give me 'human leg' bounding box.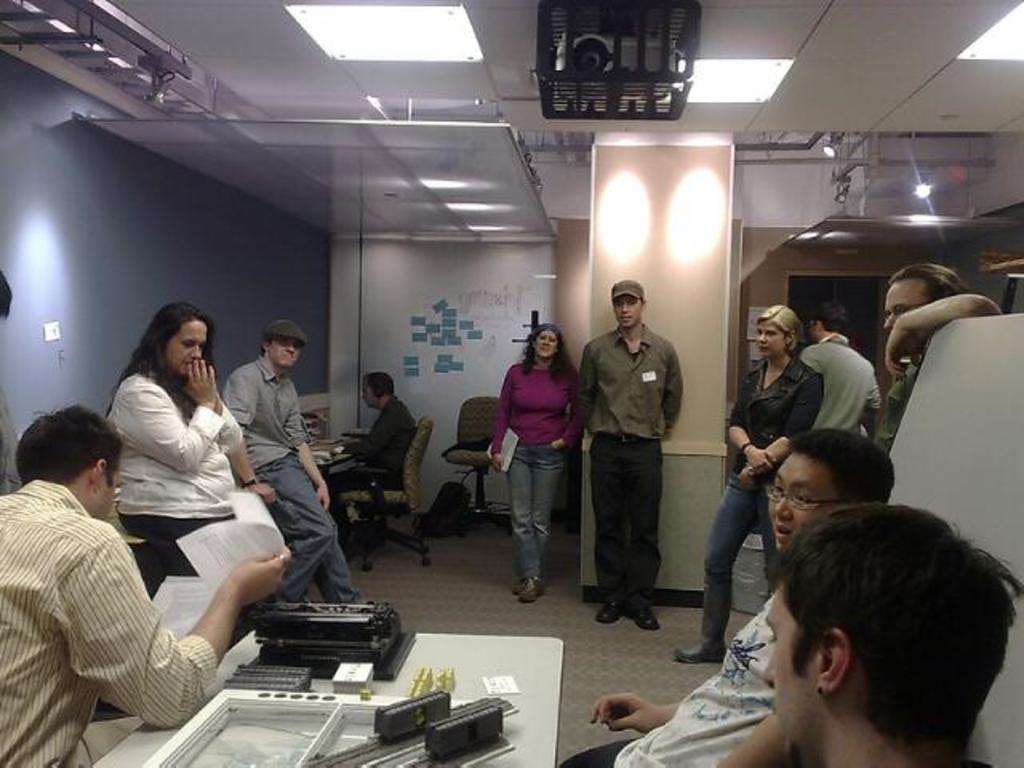
bbox=[299, 448, 370, 603].
